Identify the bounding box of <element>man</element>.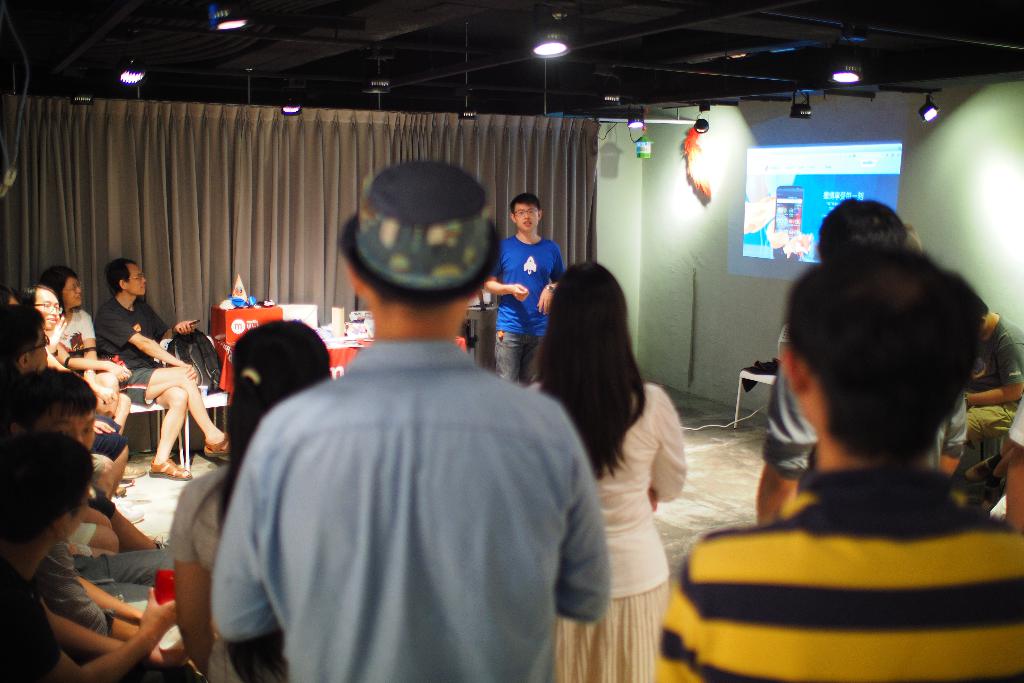
(0, 306, 119, 498).
